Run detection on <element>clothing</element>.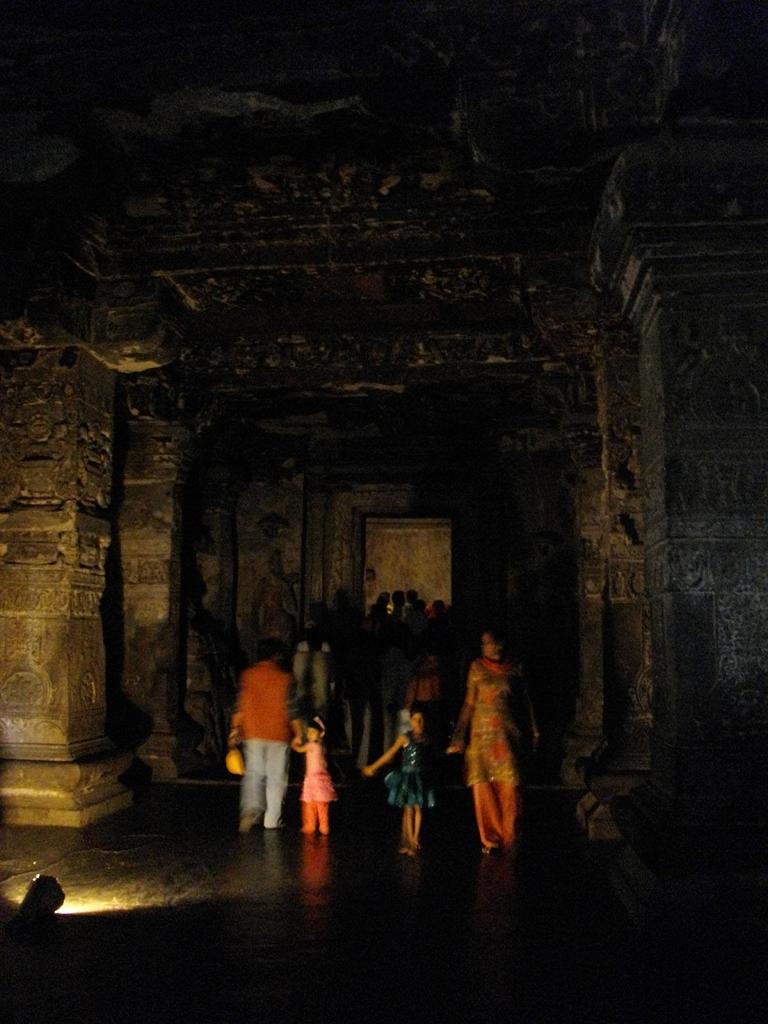
Result: 458,645,530,843.
